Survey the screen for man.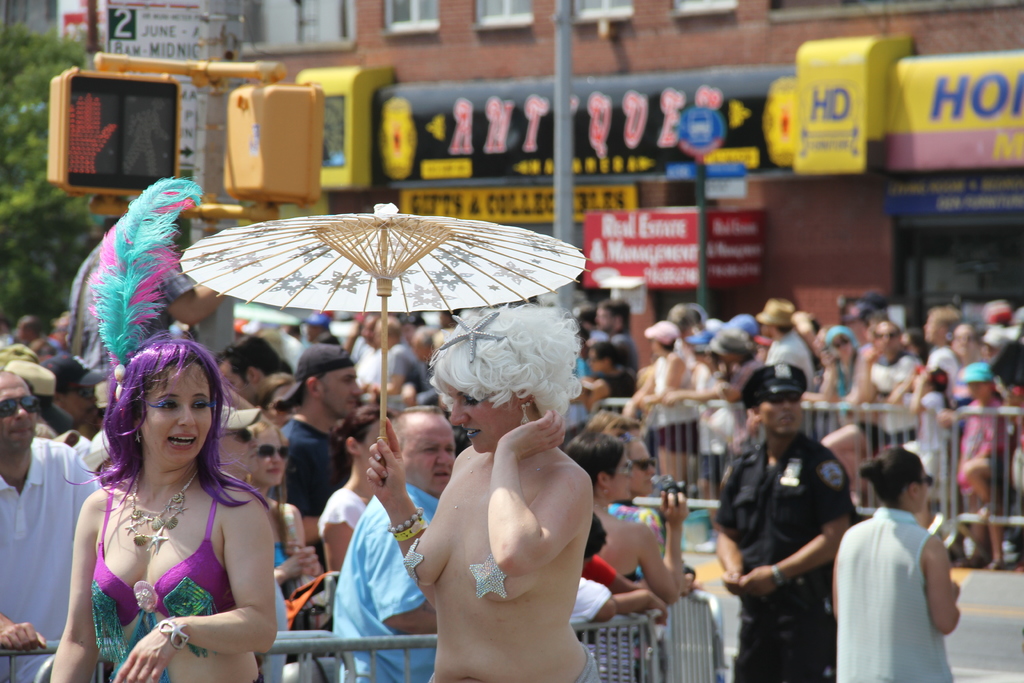
Survey found: {"left": 214, "top": 331, "right": 300, "bottom": 409}.
